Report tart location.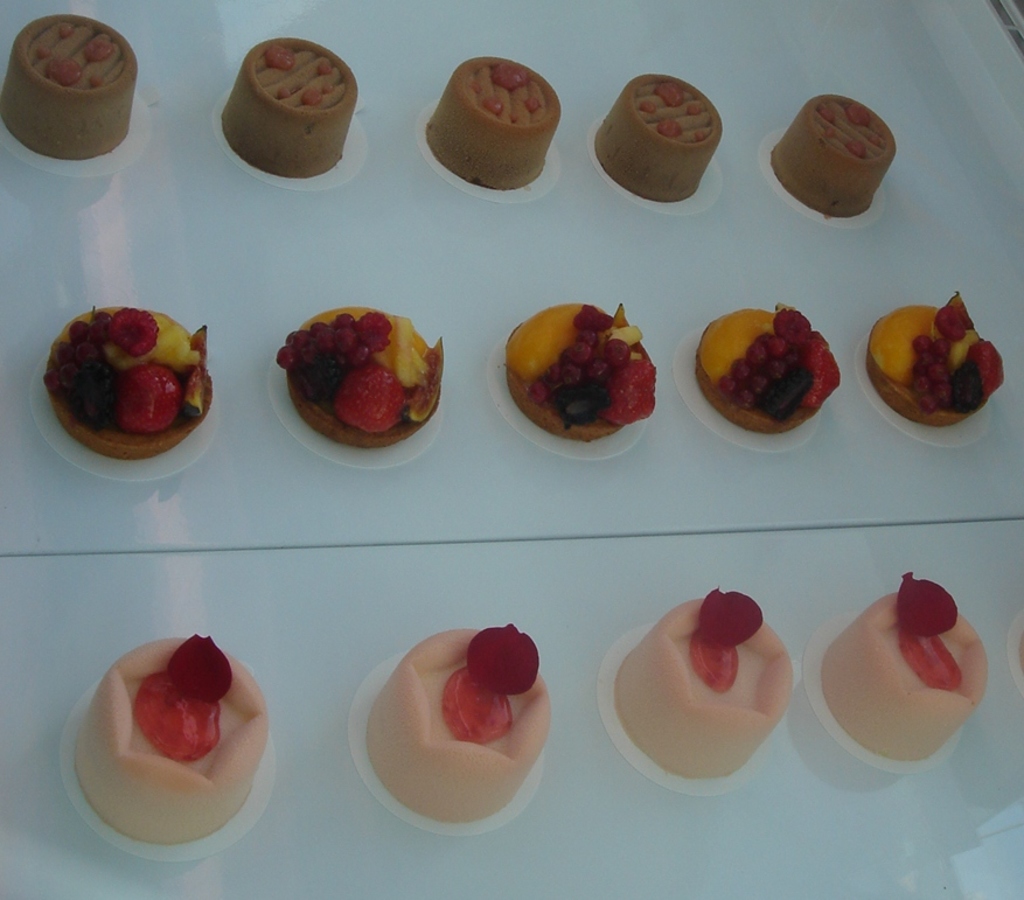
Report: rect(260, 291, 454, 461).
